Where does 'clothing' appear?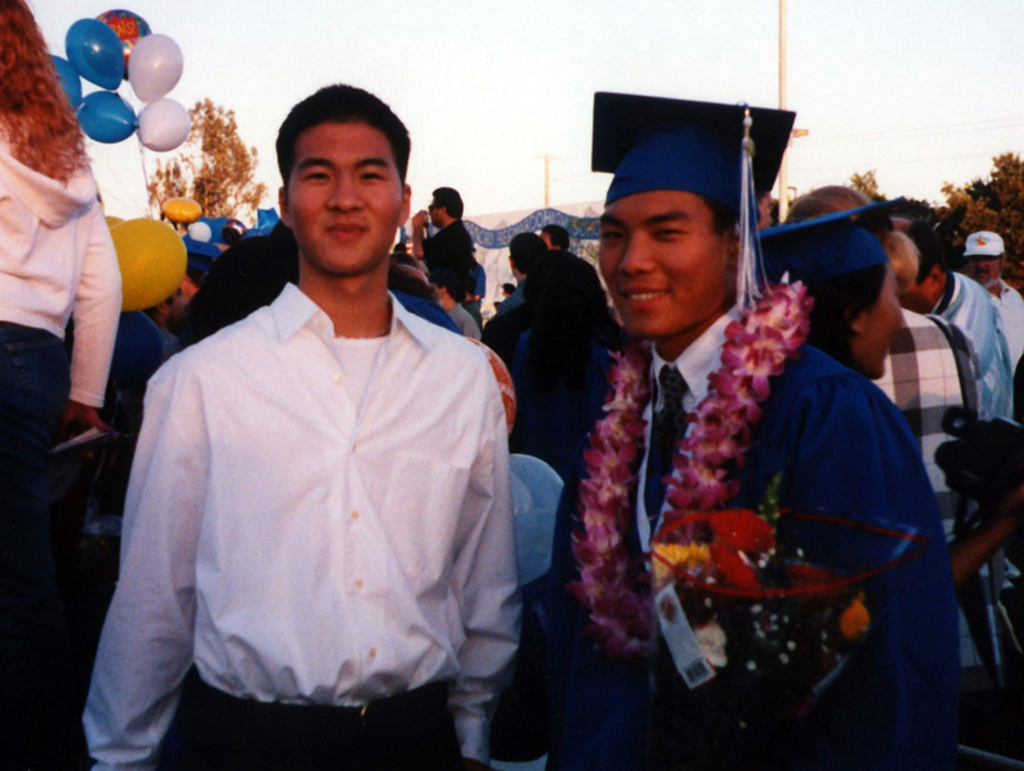
Appears at crop(419, 224, 468, 291).
